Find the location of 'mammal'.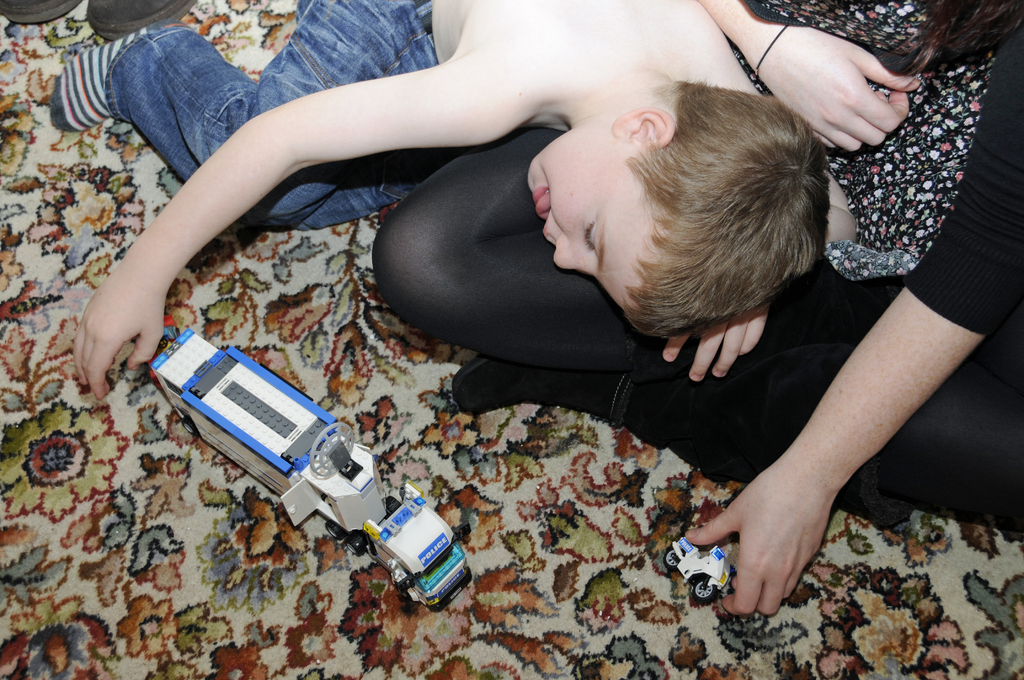
Location: l=372, t=0, r=1022, b=619.
